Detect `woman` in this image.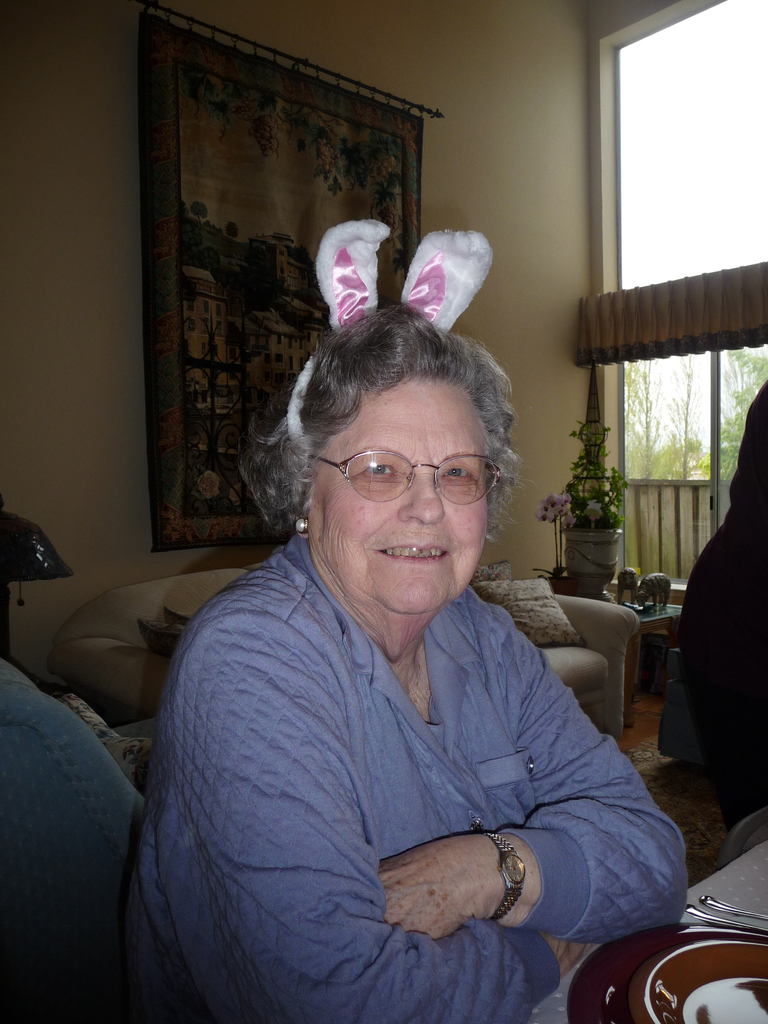
Detection: crop(132, 255, 668, 1023).
